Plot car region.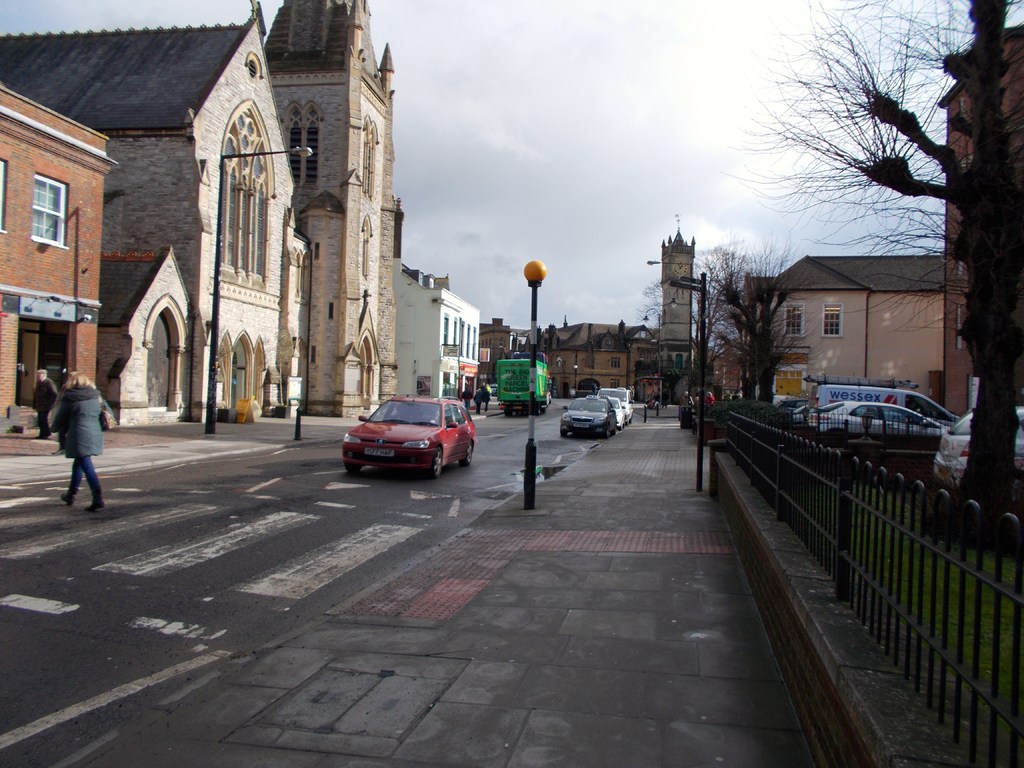
Plotted at detection(805, 399, 944, 433).
